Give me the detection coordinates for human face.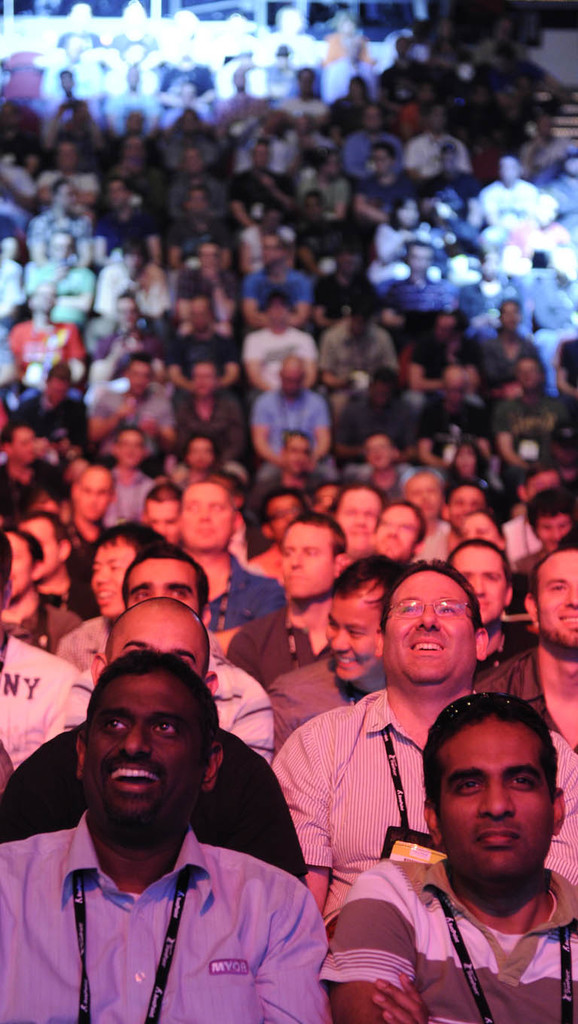
detection(448, 376, 464, 405).
